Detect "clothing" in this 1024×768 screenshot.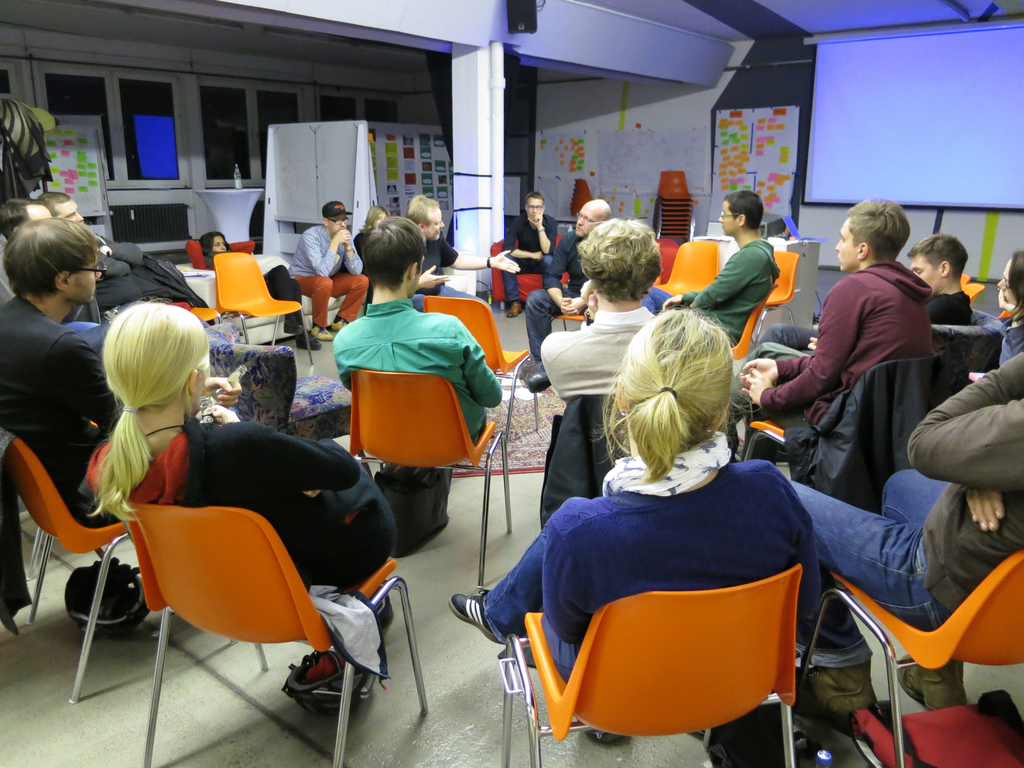
Detection: rect(529, 227, 598, 345).
